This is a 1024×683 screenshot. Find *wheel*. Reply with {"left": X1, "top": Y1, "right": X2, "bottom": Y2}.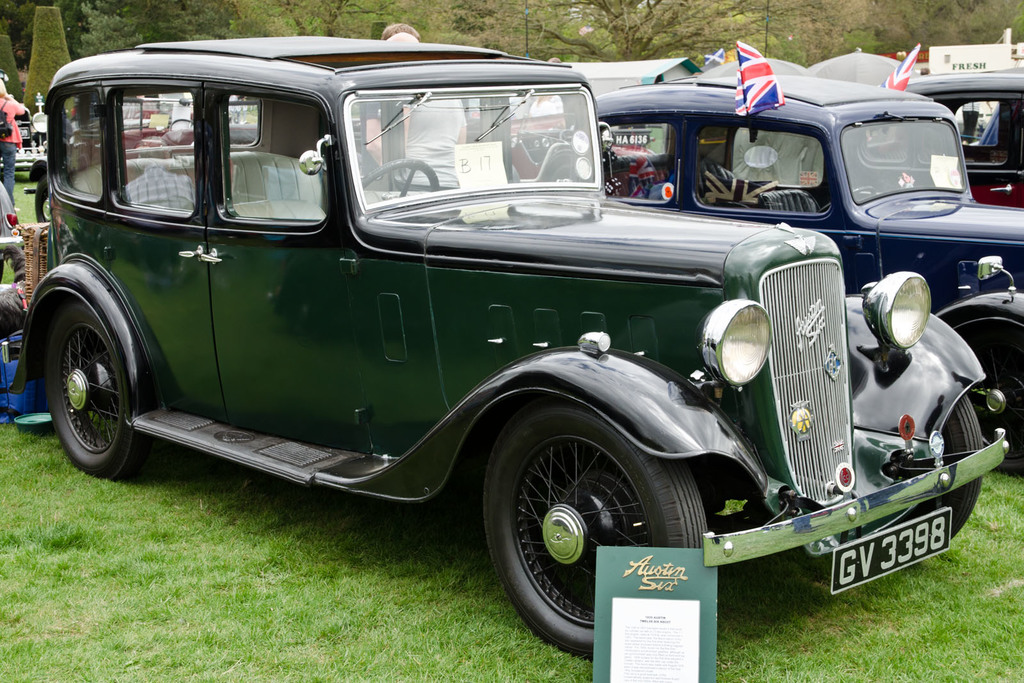
{"left": 942, "top": 396, "right": 984, "bottom": 540}.
